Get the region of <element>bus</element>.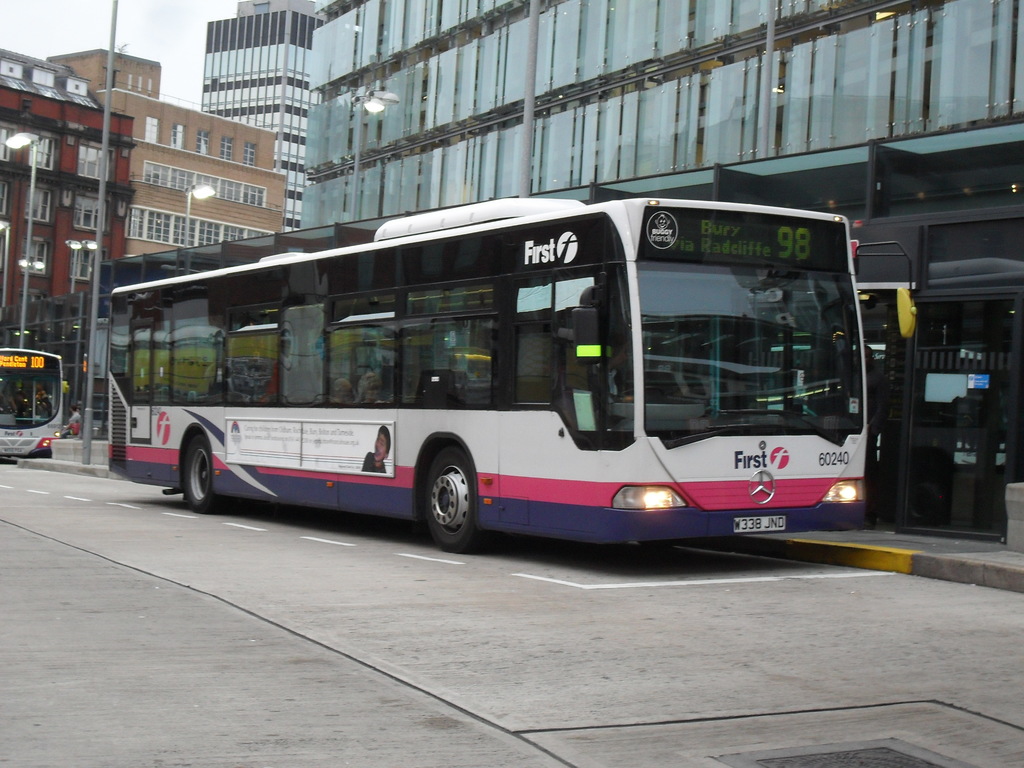
<box>0,348,68,459</box>.
